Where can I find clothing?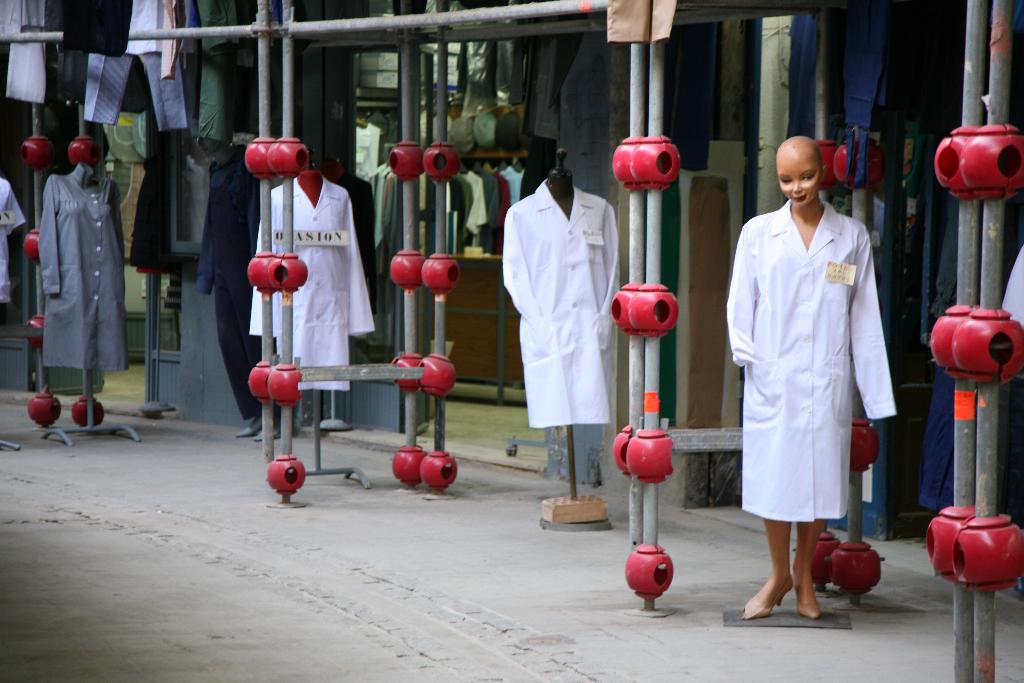
You can find it at x1=509 y1=159 x2=625 y2=490.
